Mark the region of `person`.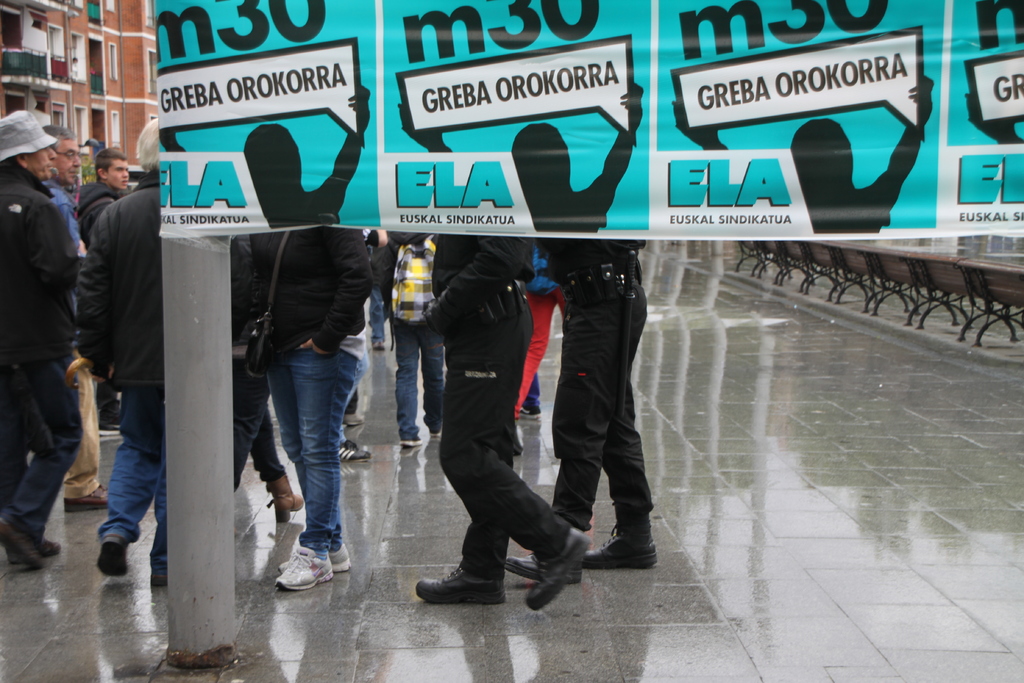
Region: left=70, top=122, right=172, bottom=597.
